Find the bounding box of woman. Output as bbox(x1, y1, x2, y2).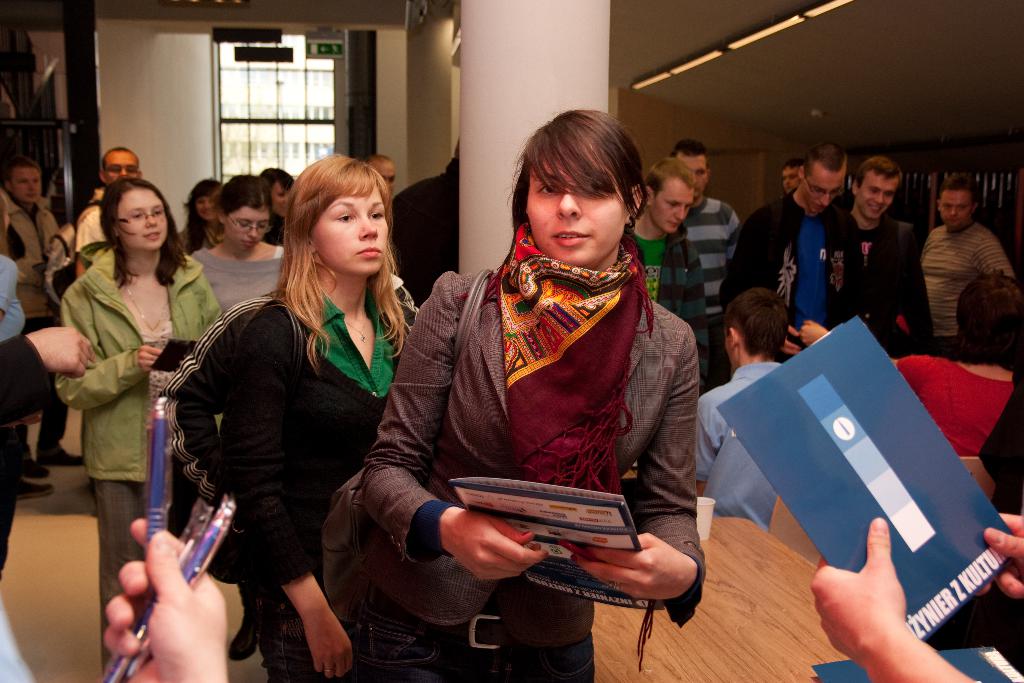
bbox(255, 163, 299, 242).
